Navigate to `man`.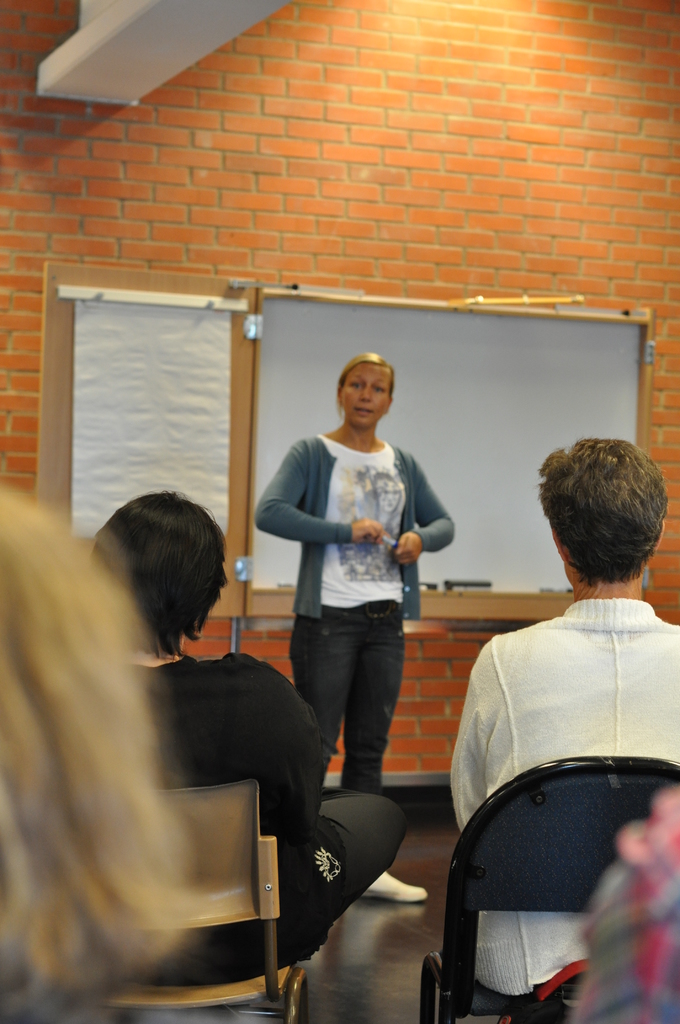
Navigation target: box(444, 428, 679, 1009).
